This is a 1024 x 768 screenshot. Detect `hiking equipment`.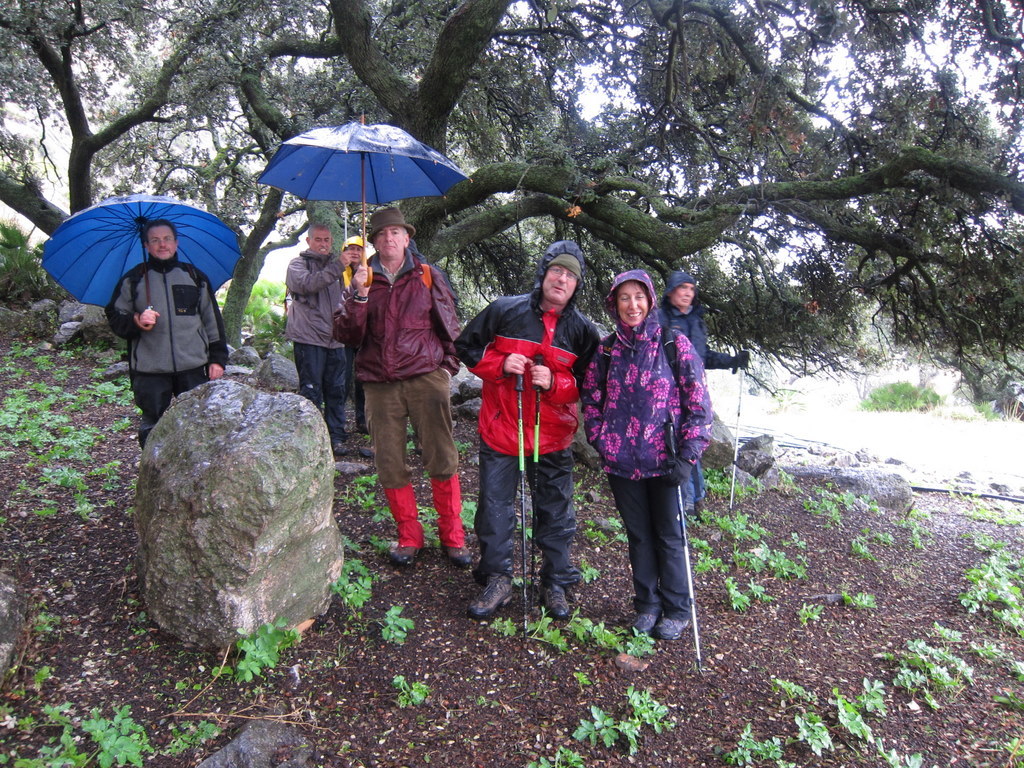
[731, 349, 745, 511].
